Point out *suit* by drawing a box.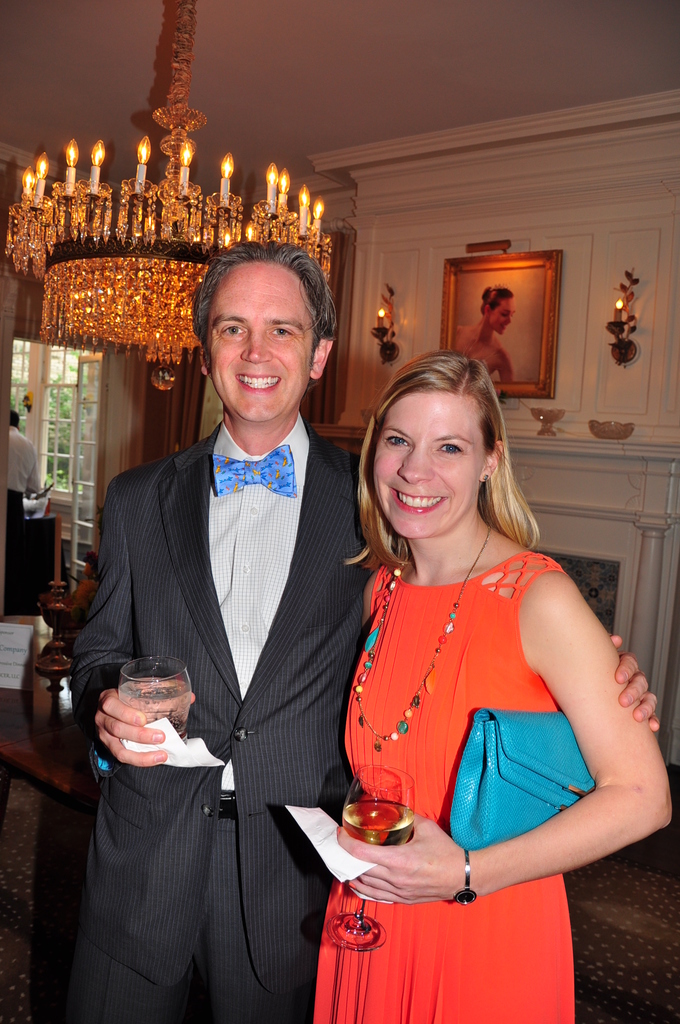
{"left": 94, "top": 292, "right": 359, "bottom": 1023}.
